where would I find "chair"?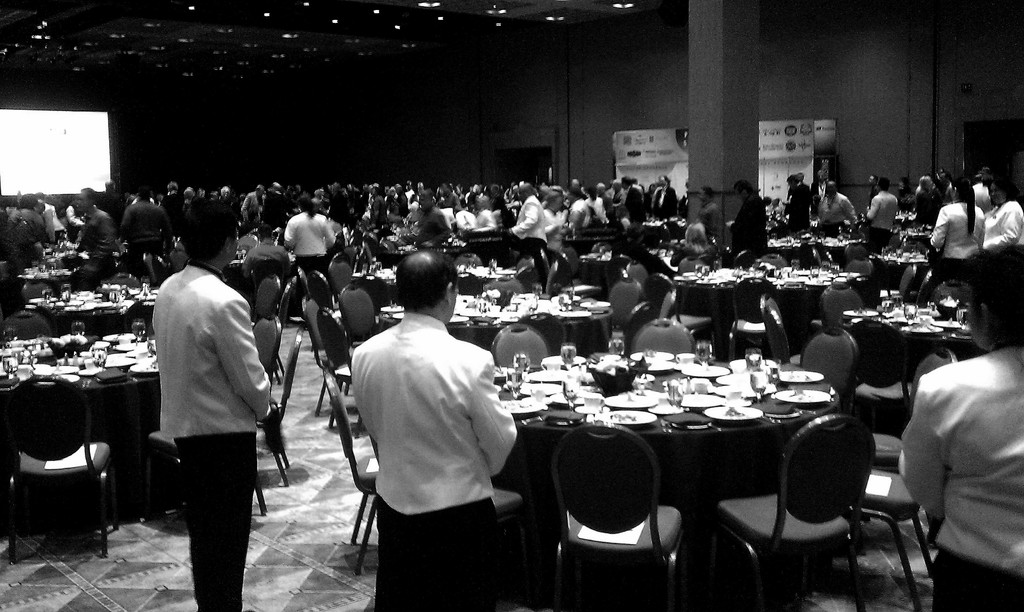
At x1=909, y1=348, x2=957, y2=423.
